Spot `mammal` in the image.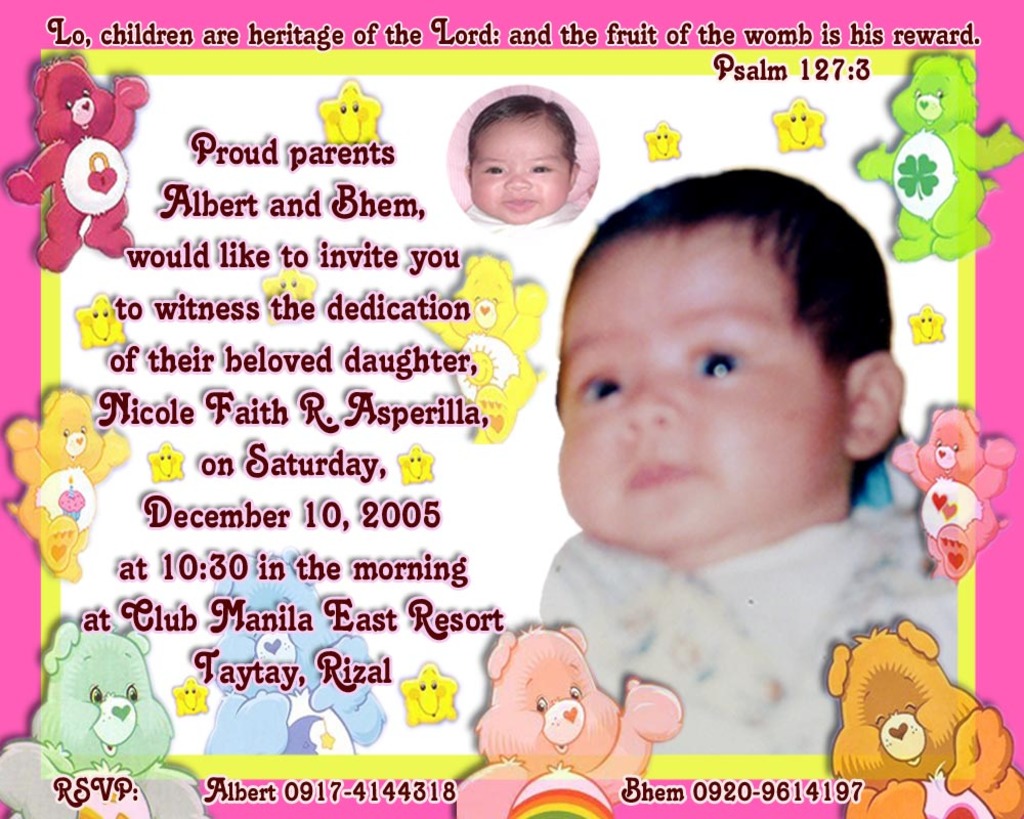
`mammal` found at [454, 631, 684, 818].
